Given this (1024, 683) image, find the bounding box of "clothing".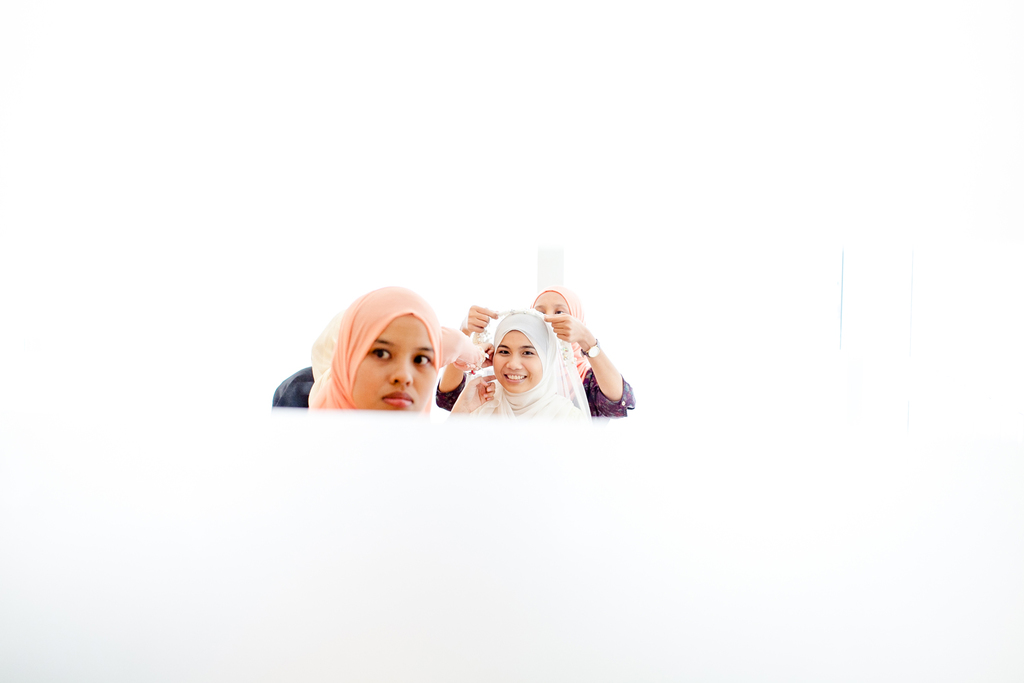
(522, 279, 639, 417).
